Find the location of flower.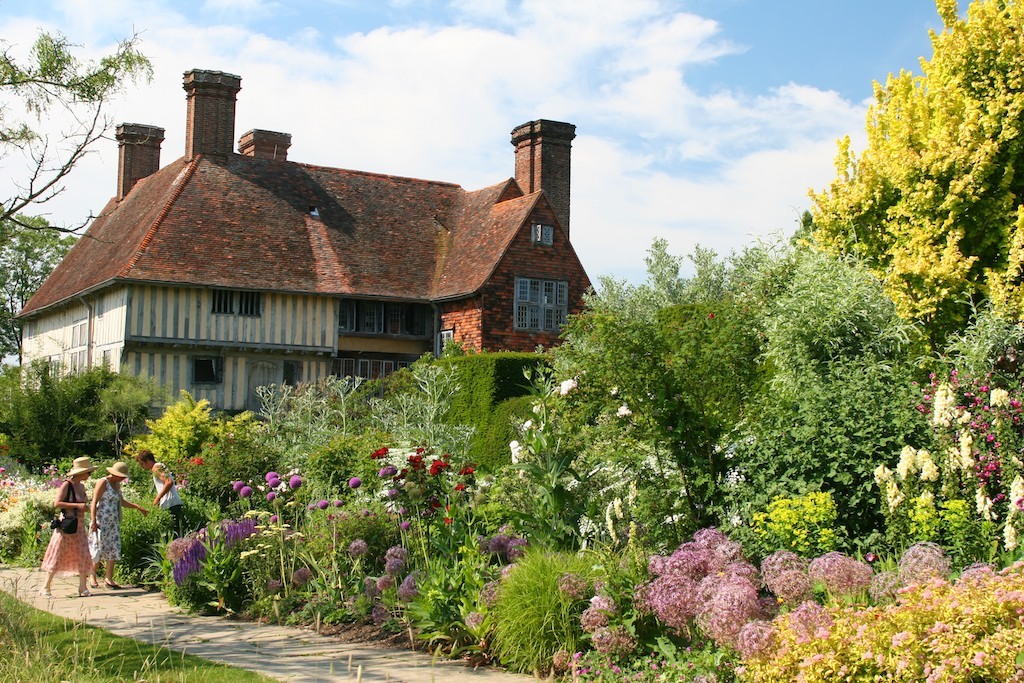
Location: [left=318, top=500, right=330, bottom=509].
